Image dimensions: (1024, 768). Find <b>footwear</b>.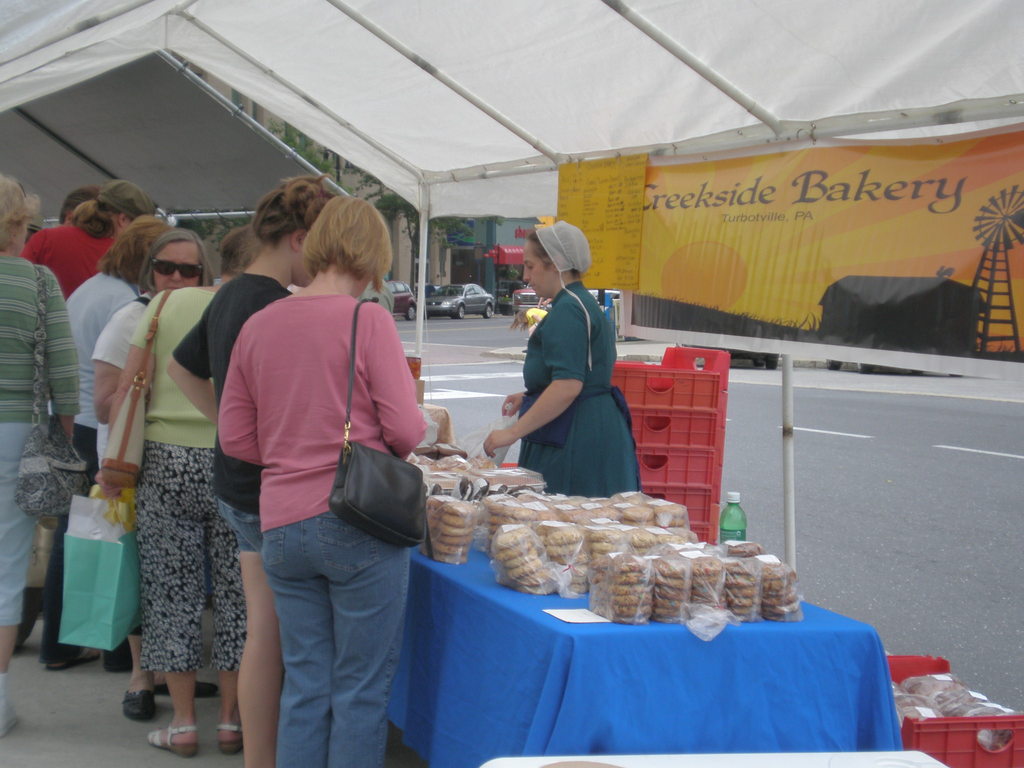
detection(1, 695, 20, 733).
